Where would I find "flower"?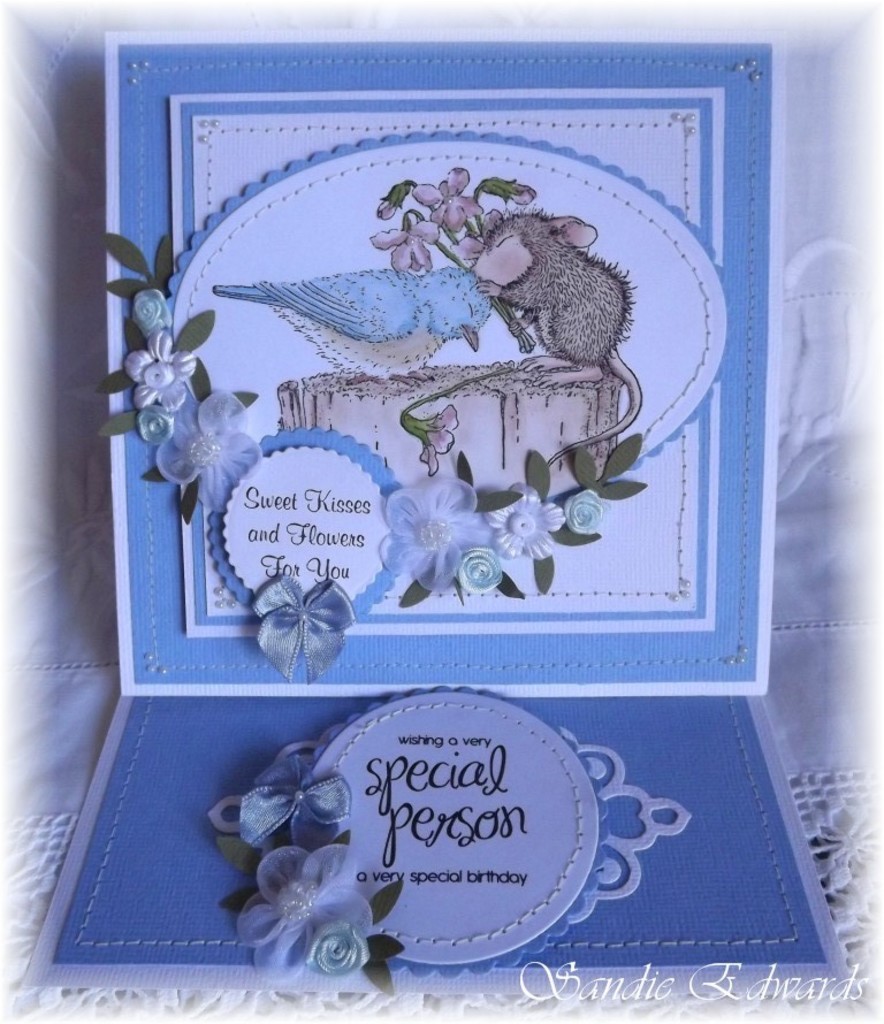
At (151, 393, 259, 520).
